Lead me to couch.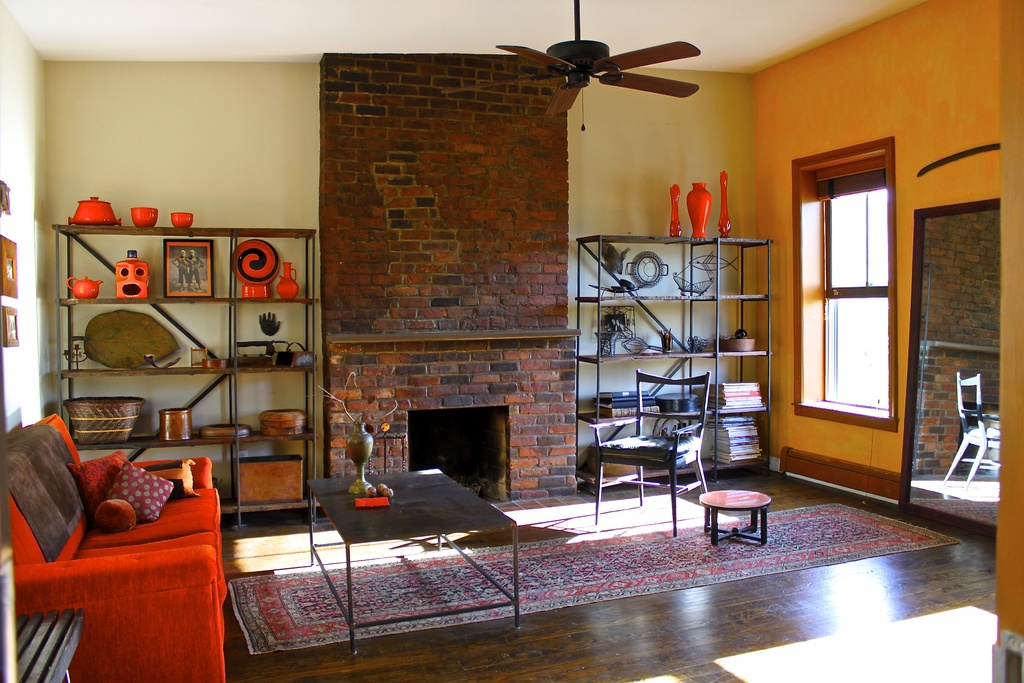
Lead to (6,413,221,682).
